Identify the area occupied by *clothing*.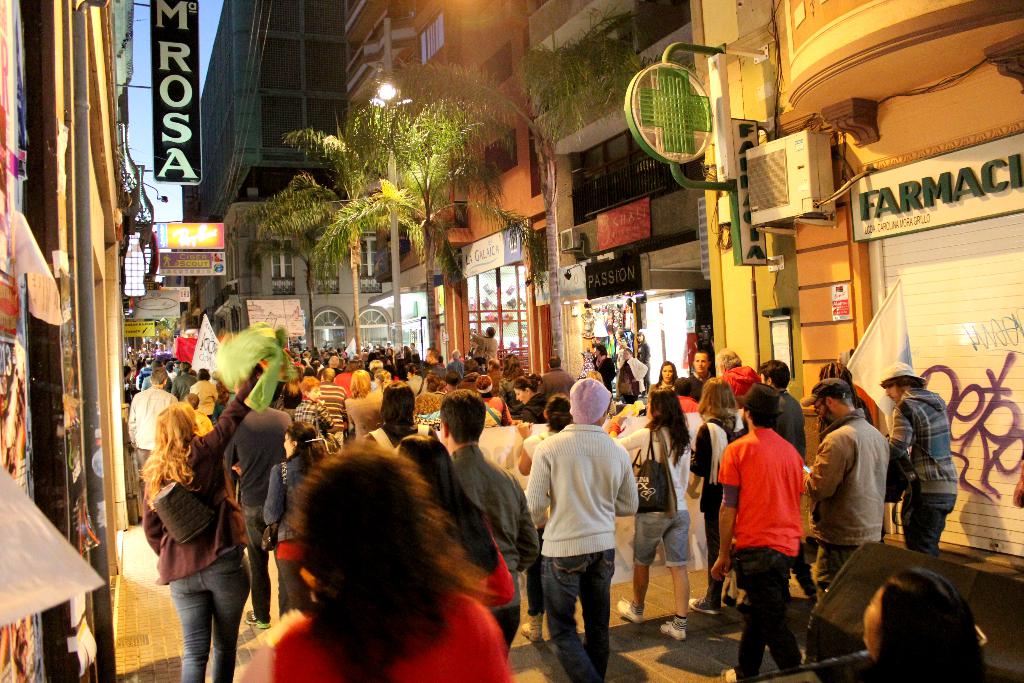
Area: [529,418,644,662].
